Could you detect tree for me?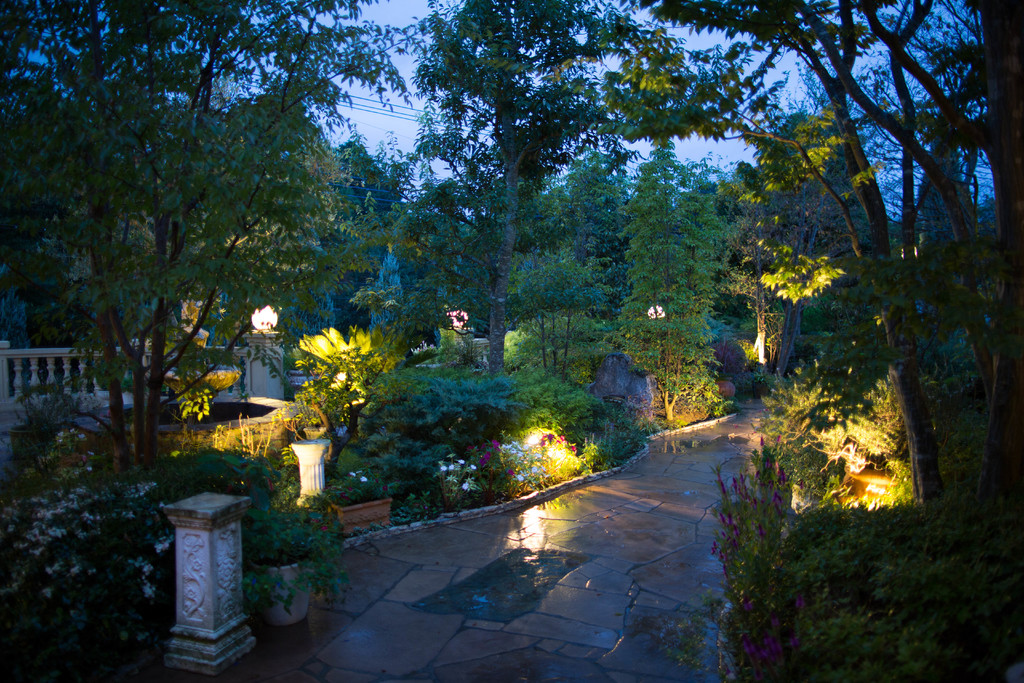
Detection result: bbox=(752, 136, 993, 553).
